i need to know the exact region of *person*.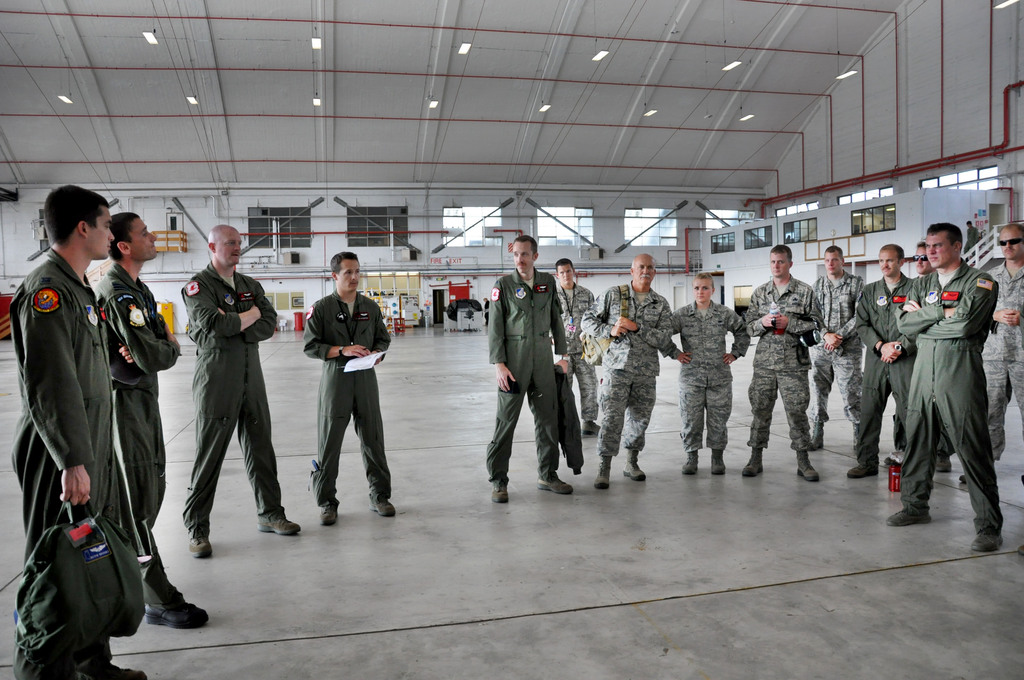
Region: select_region(965, 212, 986, 250).
